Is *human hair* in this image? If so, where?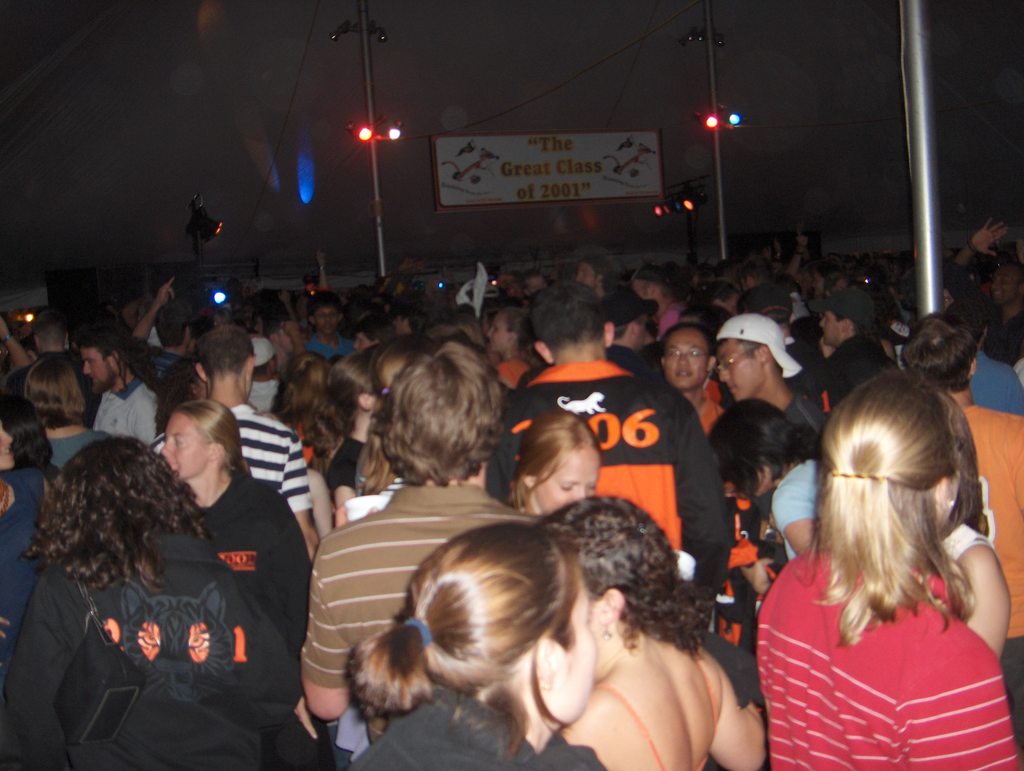
Yes, at bbox=[899, 311, 954, 404].
